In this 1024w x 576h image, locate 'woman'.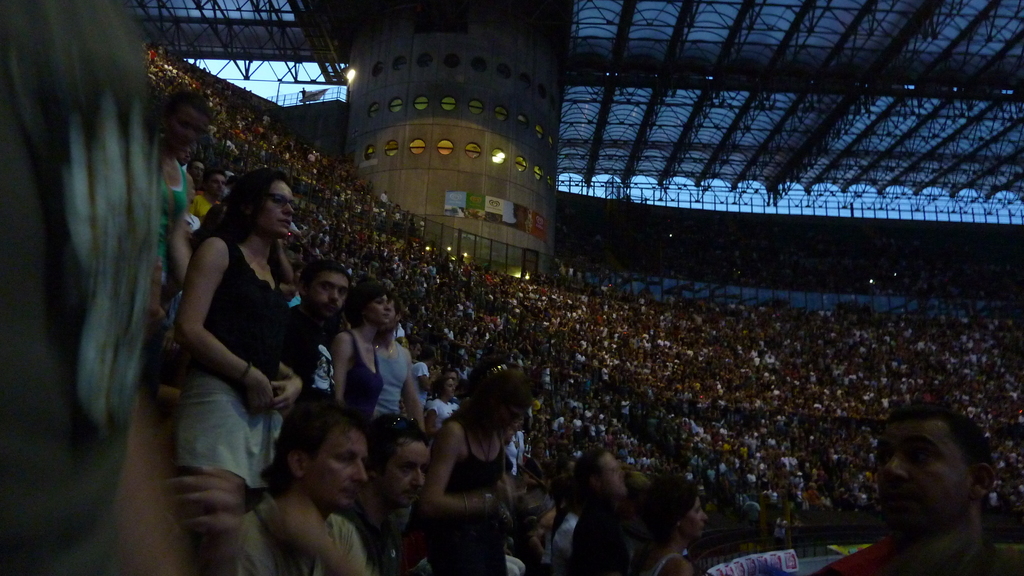
Bounding box: (159, 143, 308, 547).
